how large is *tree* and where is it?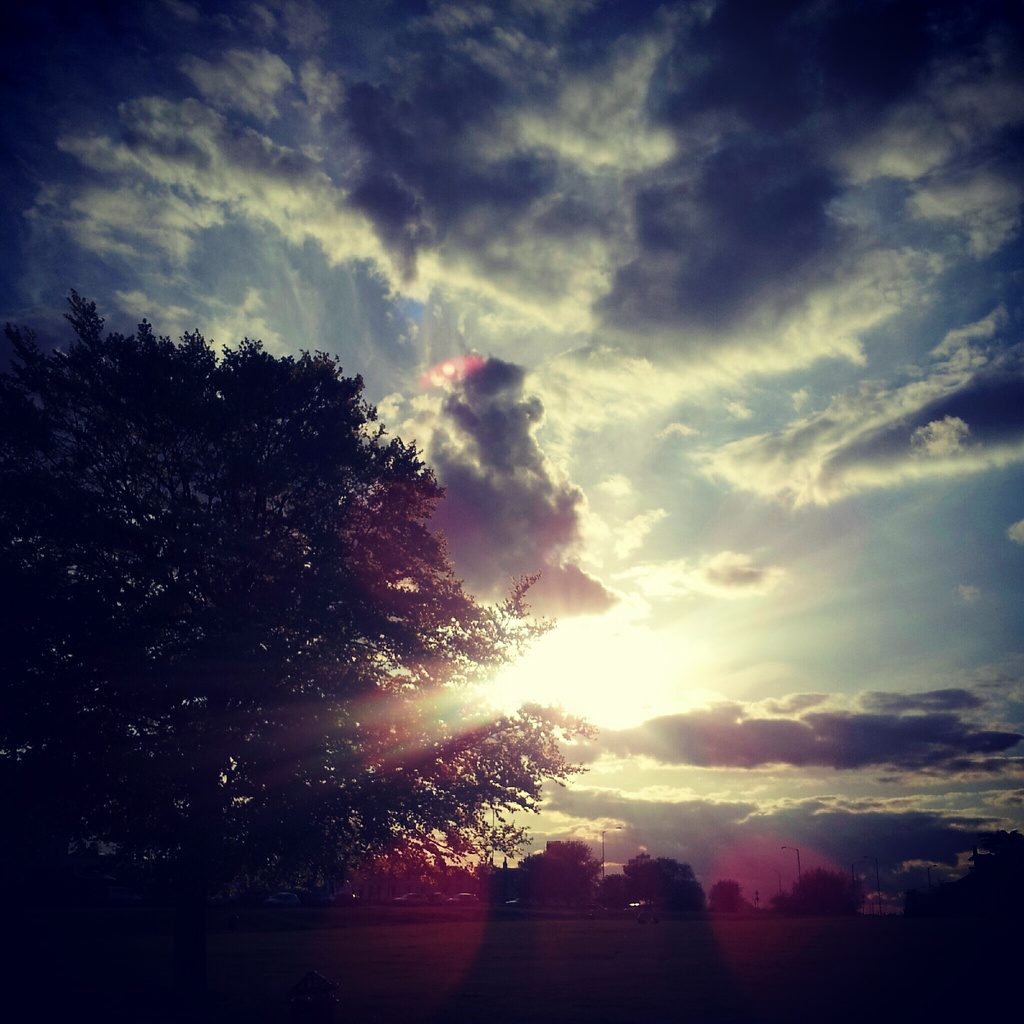
Bounding box: [x1=0, y1=284, x2=602, y2=936].
